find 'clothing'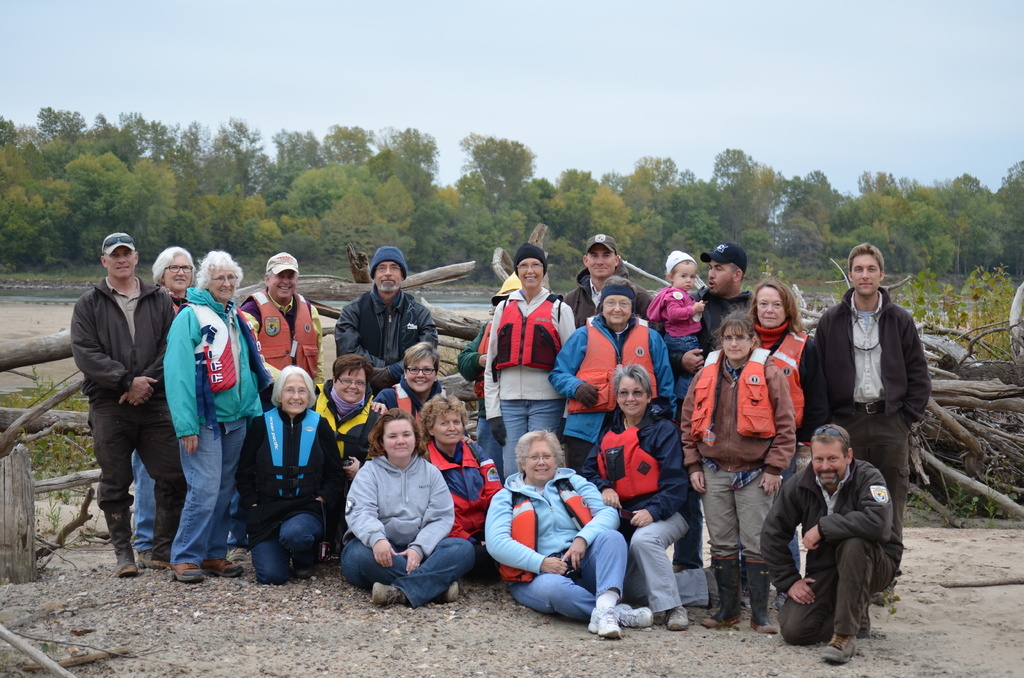
x1=456, y1=329, x2=509, y2=479
